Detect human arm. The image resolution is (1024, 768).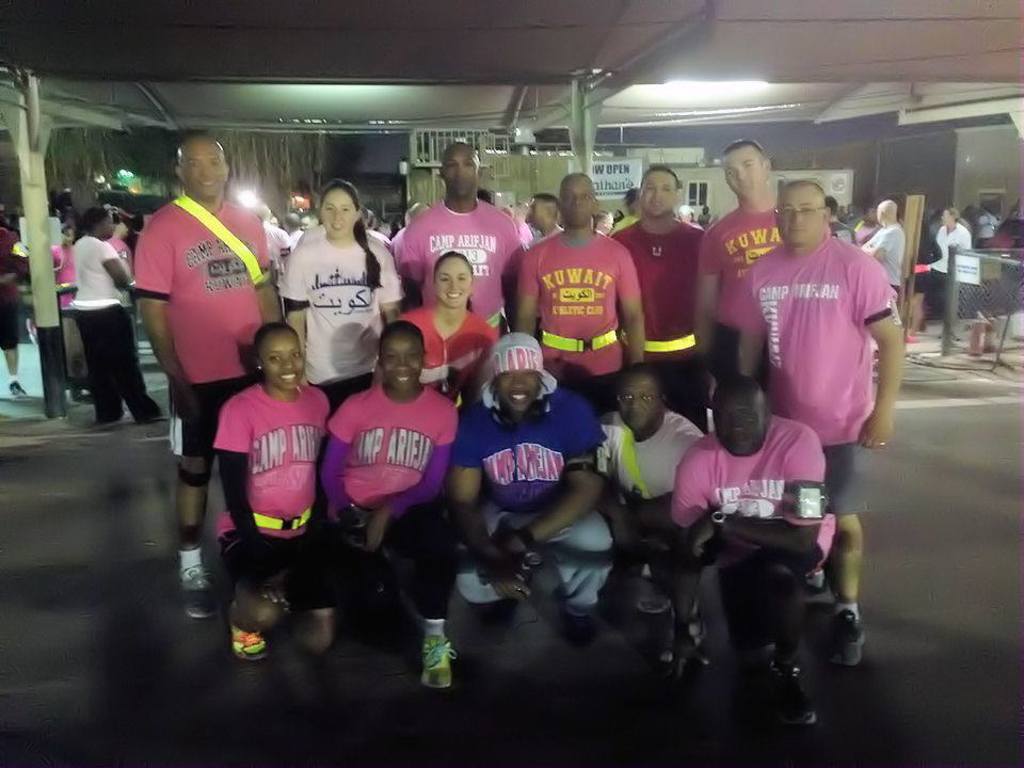
368/394/463/528.
